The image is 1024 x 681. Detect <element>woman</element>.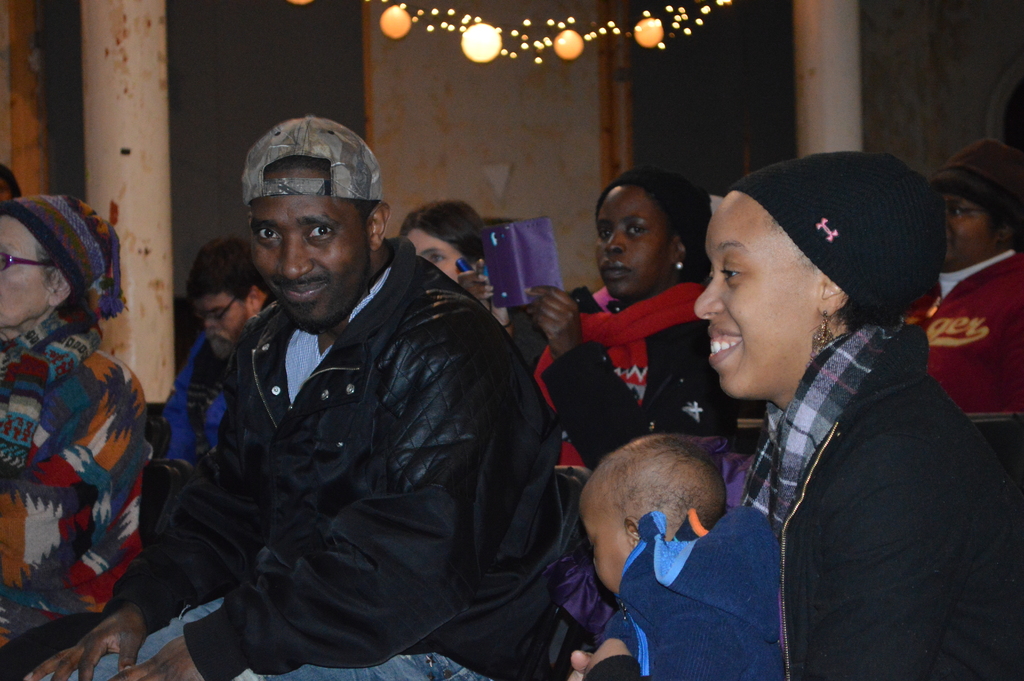
Detection: 402, 197, 484, 288.
